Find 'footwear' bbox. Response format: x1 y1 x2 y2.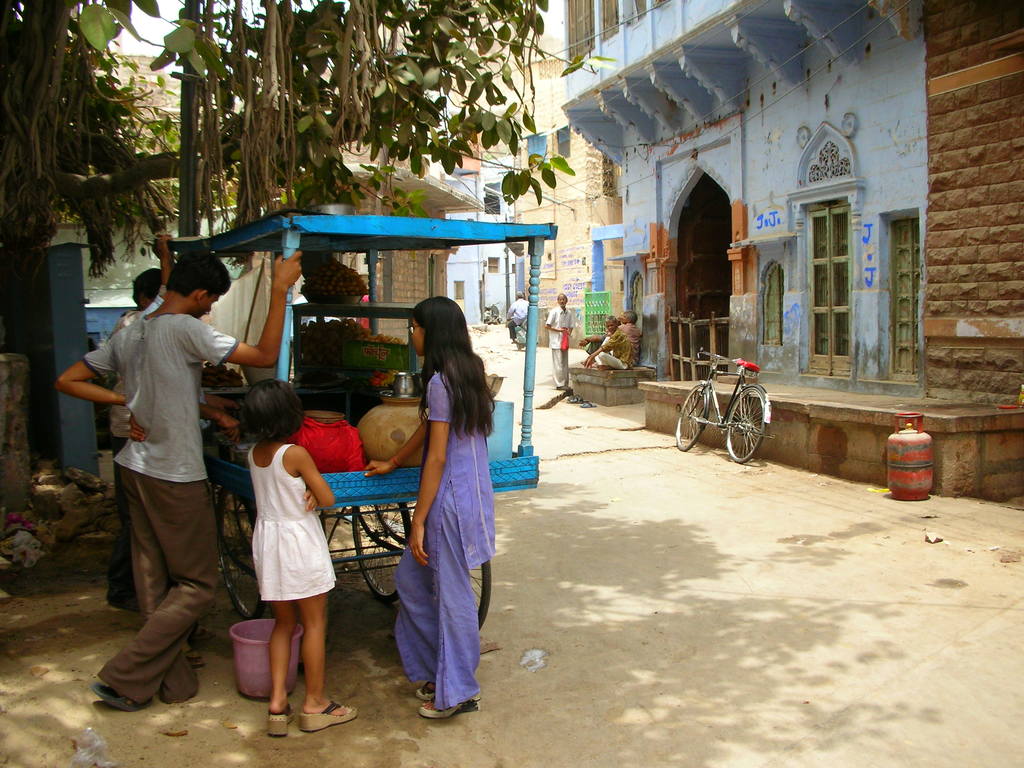
567 396 586 402.
